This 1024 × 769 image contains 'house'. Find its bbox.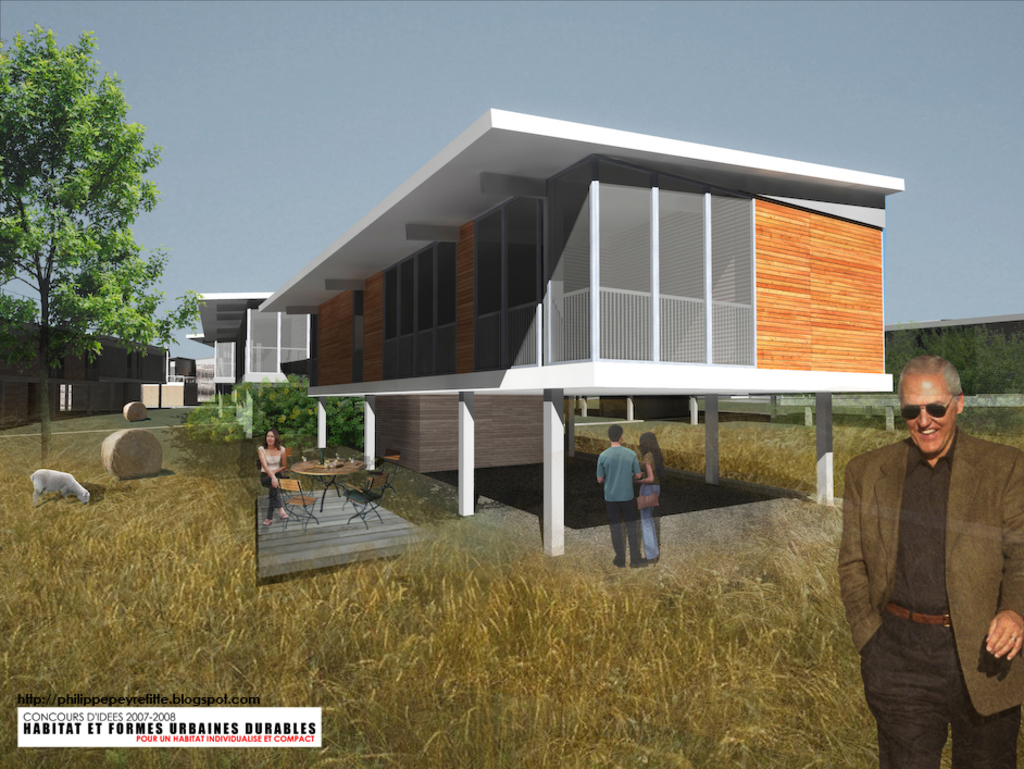
(left=188, top=294, right=314, bottom=430).
